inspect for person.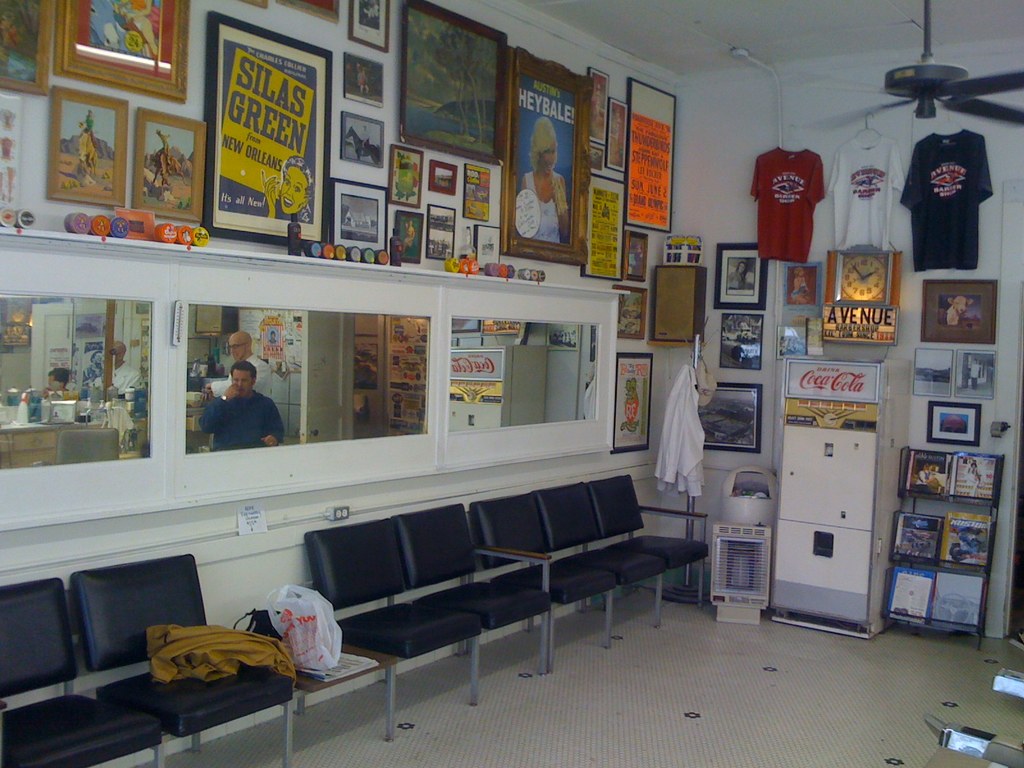
Inspection: {"x1": 78, "y1": 109, "x2": 98, "y2": 148}.
